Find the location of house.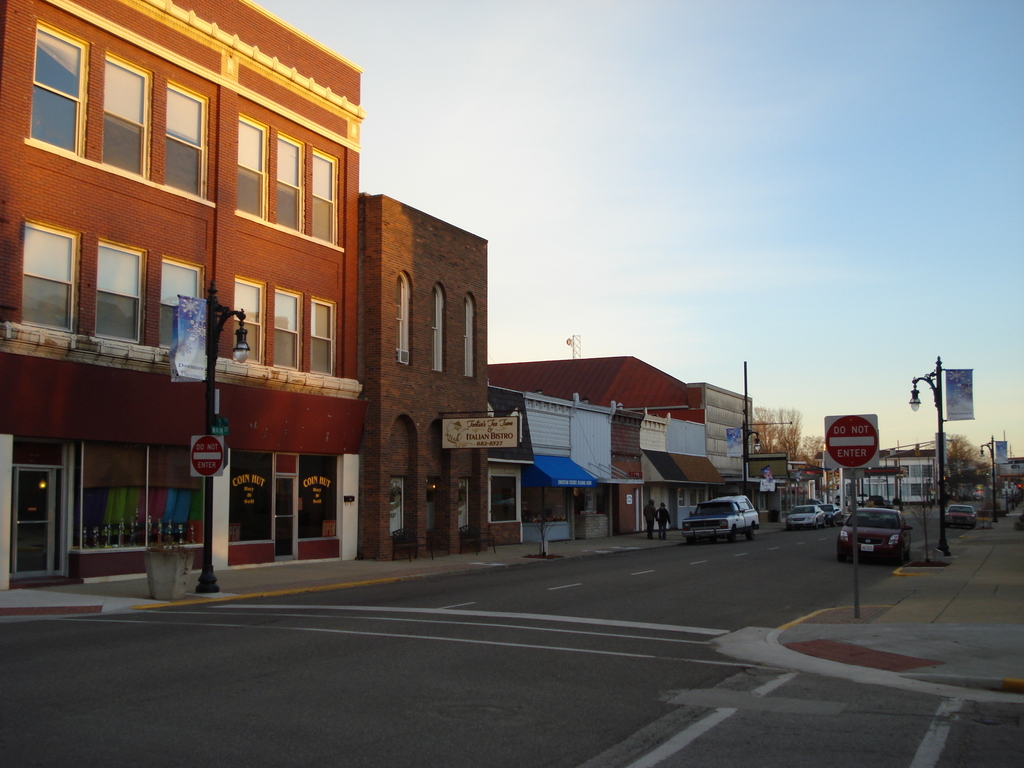
Location: bbox=(0, 0, 365, 562).
